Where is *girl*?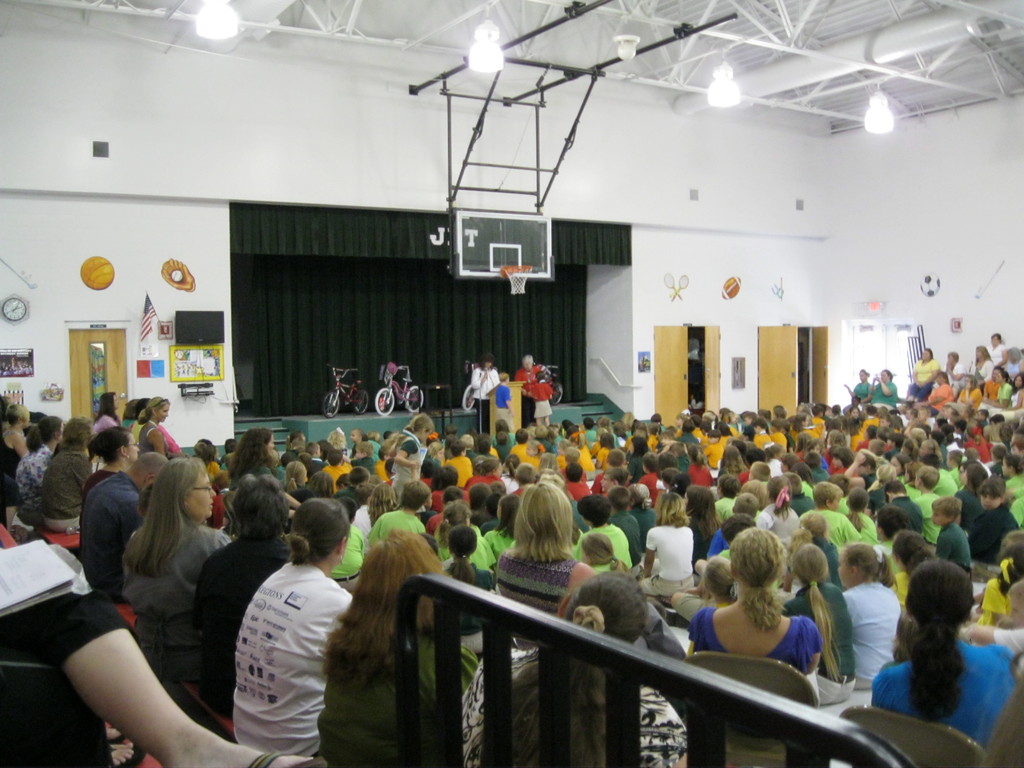
{"x1": 349, "y1": 484, "x2": 401, "y2": 578}.
